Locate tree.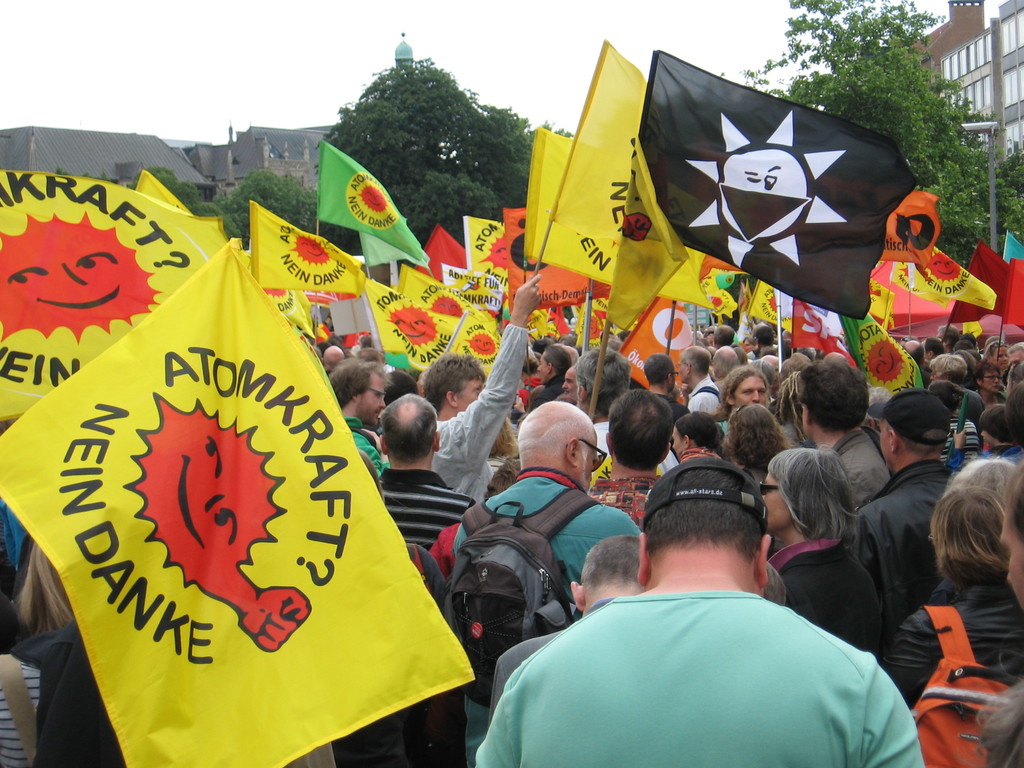
Bounding box: <region>323, 41, 524, 213</region>.
